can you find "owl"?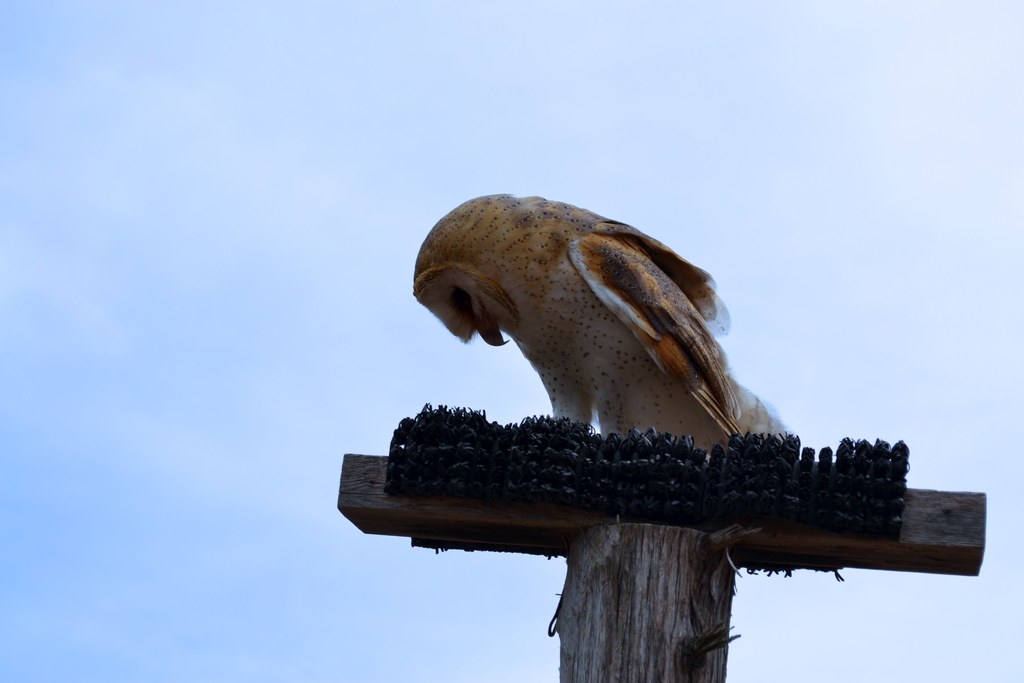
Yes, bounding box: <bbox>407, 188, 799, 458</bbox>.
